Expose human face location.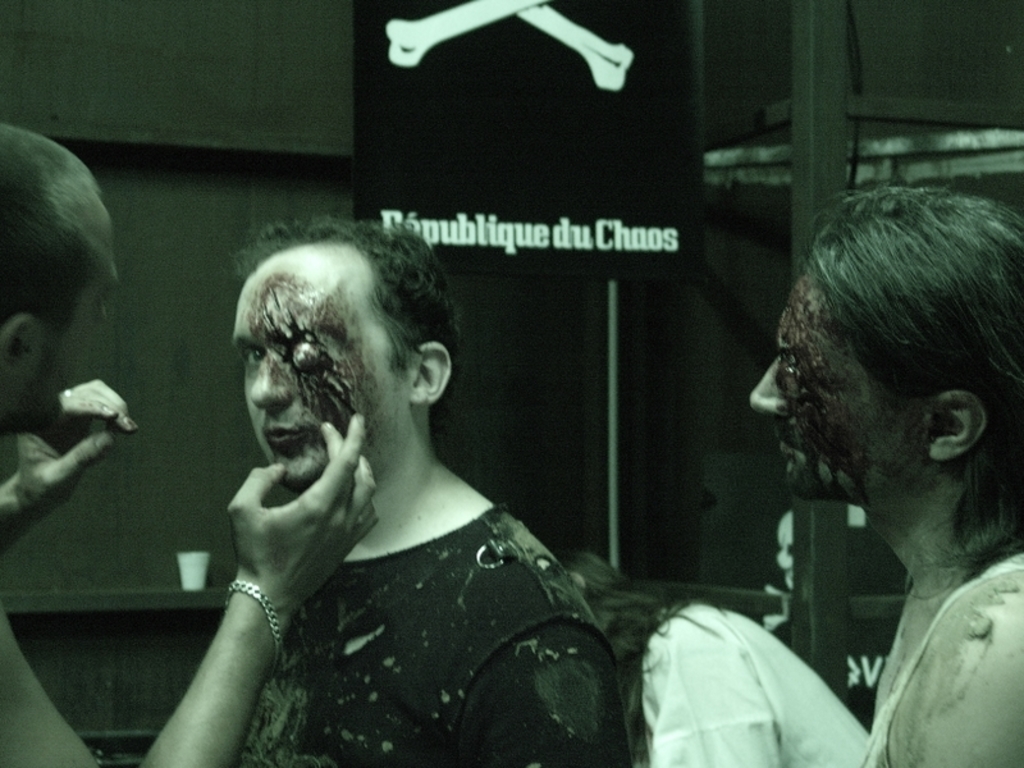
Exposed at locate(233, 248, 403, 492).
